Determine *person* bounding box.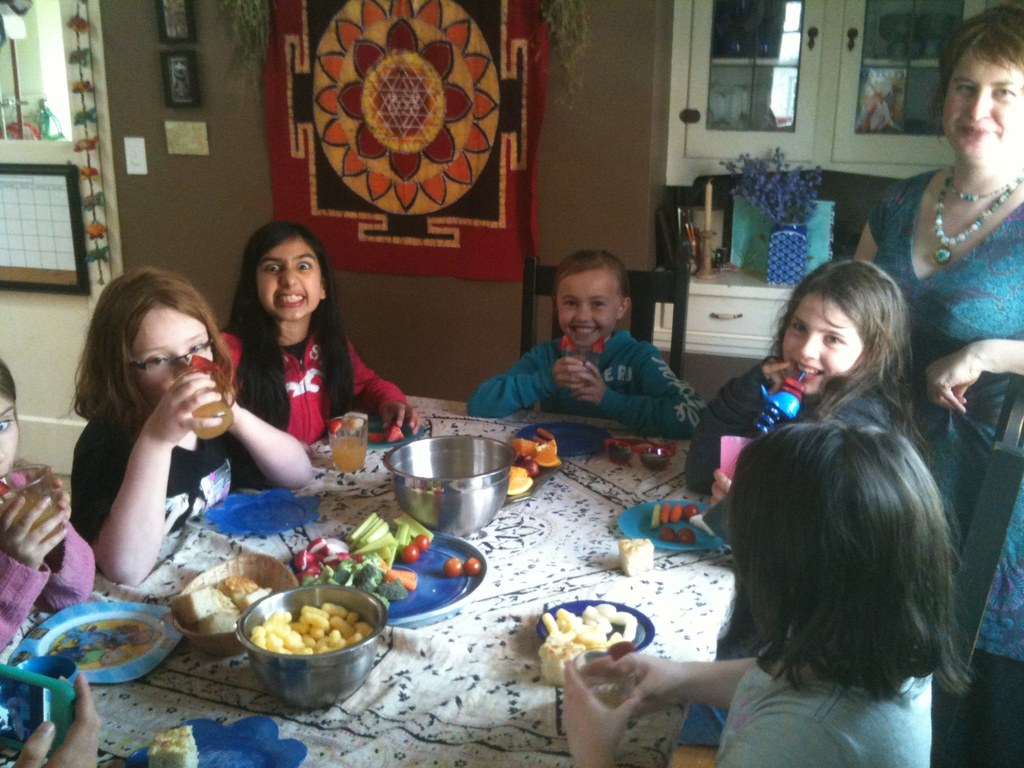
Determined: bbox=[49, 266, 323, 582].
